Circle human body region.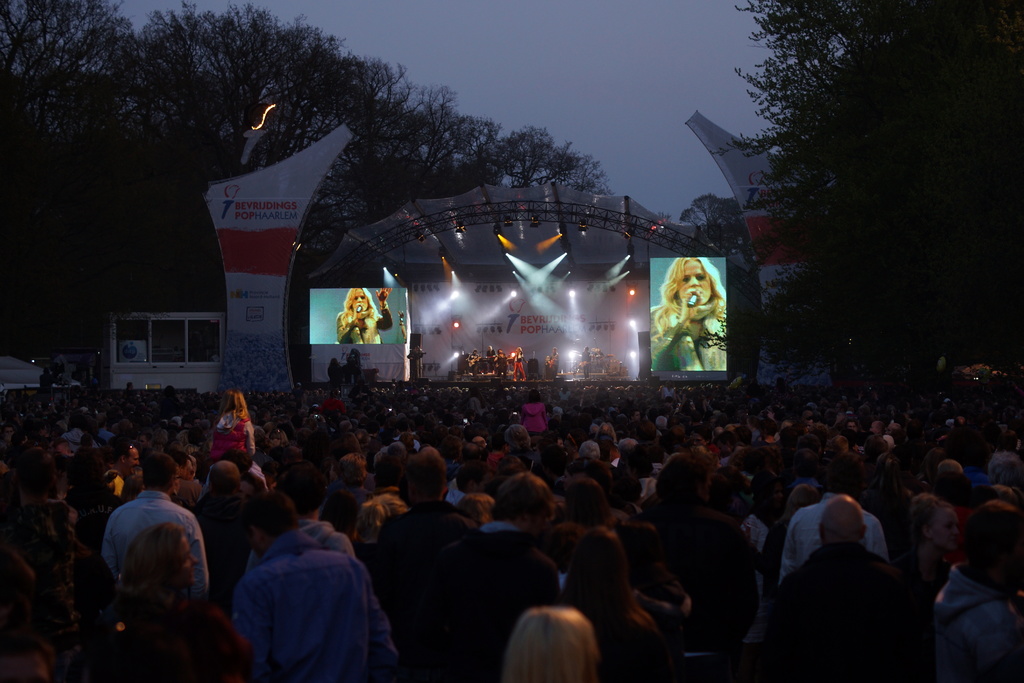
Region: <box>338,284,394,345</box>.
